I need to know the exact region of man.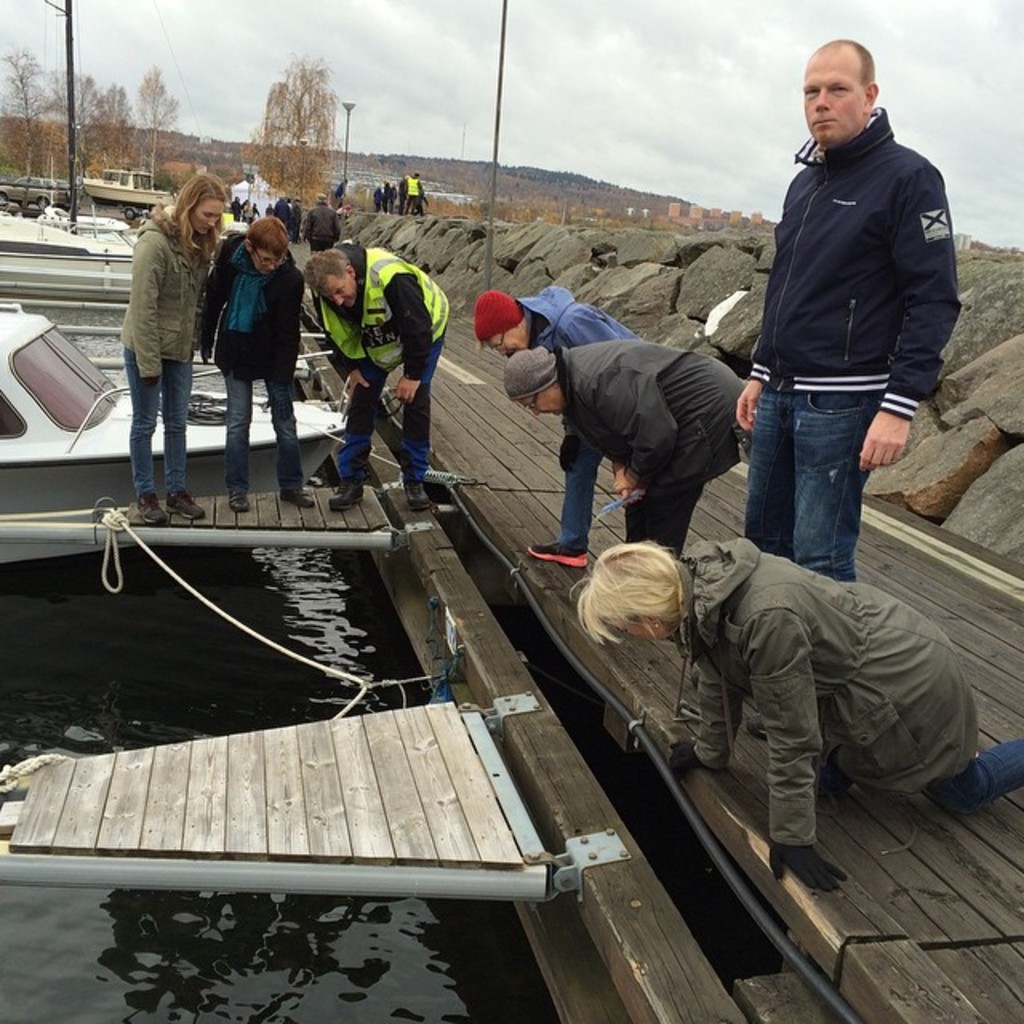
Region: box=[501, 334, 747, 558].
